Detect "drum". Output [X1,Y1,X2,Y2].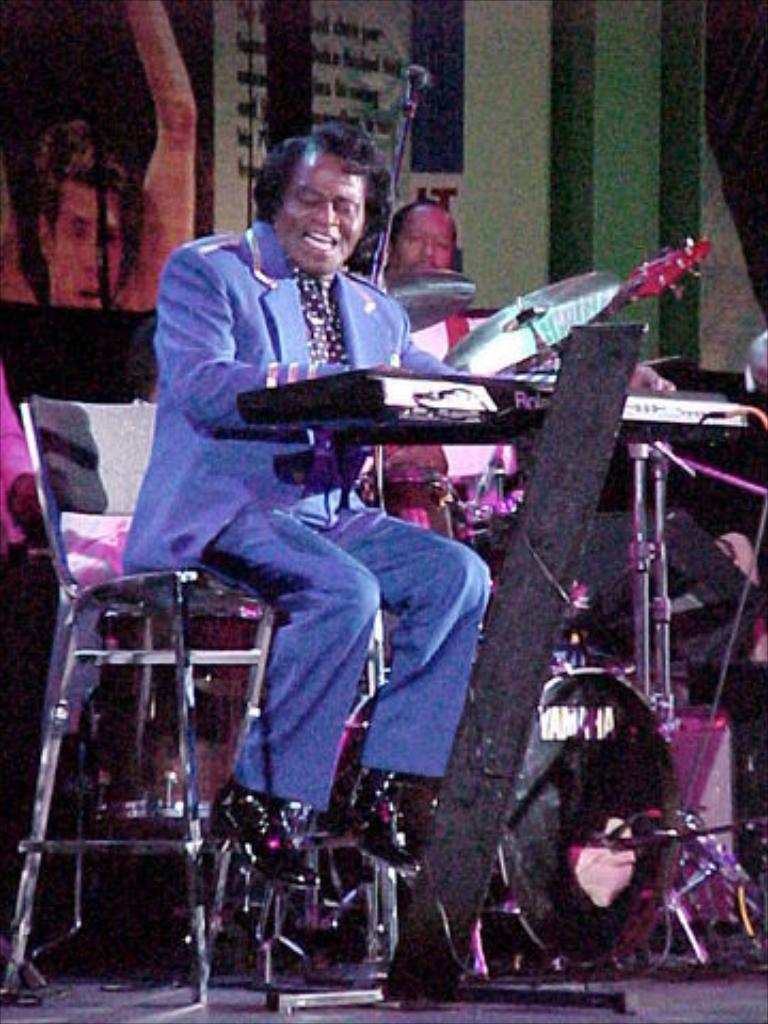
[83,589,284,832].
